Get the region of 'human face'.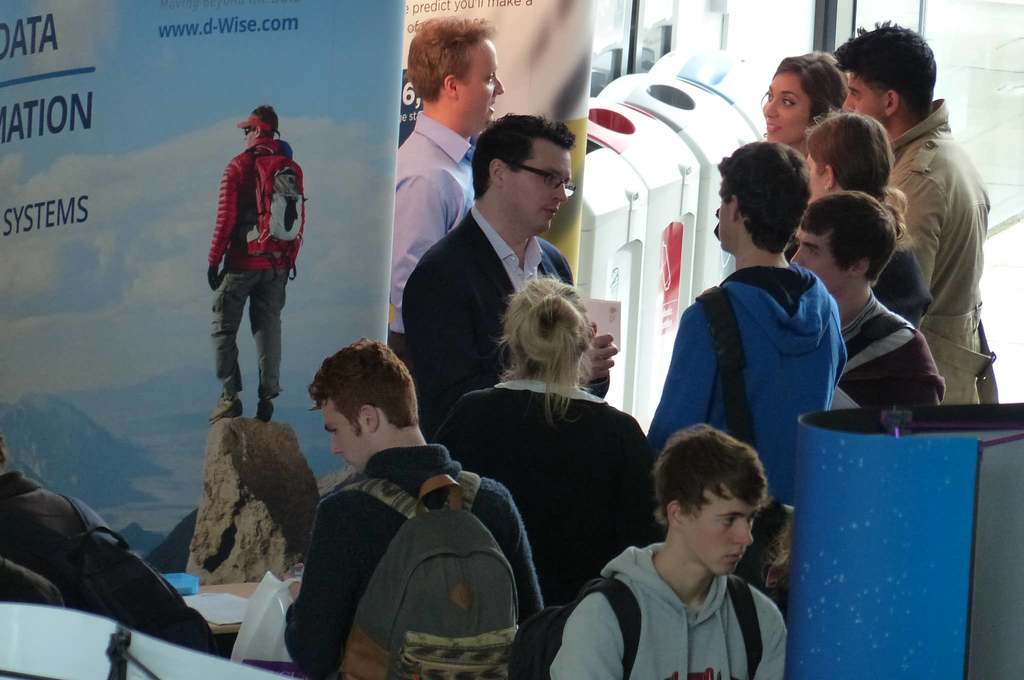
bbox=(684, 467, 768, 585).
